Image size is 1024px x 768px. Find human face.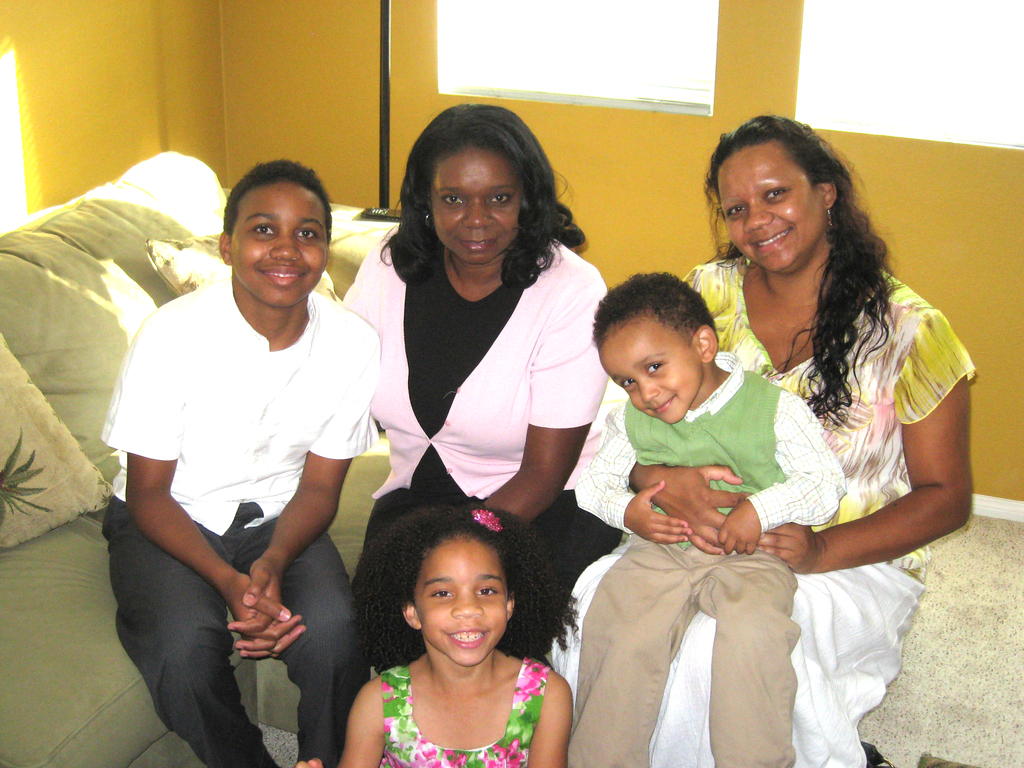
l=411, t=533, r=510, b=668.
